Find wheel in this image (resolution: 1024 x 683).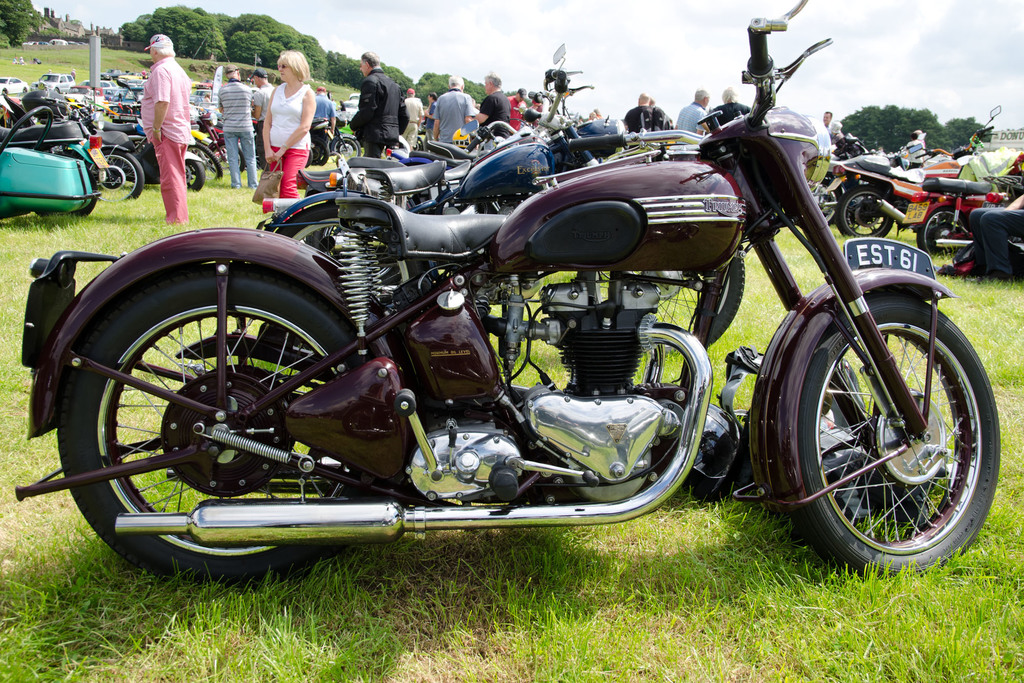
l=778, t=285, r=992, b=574.
